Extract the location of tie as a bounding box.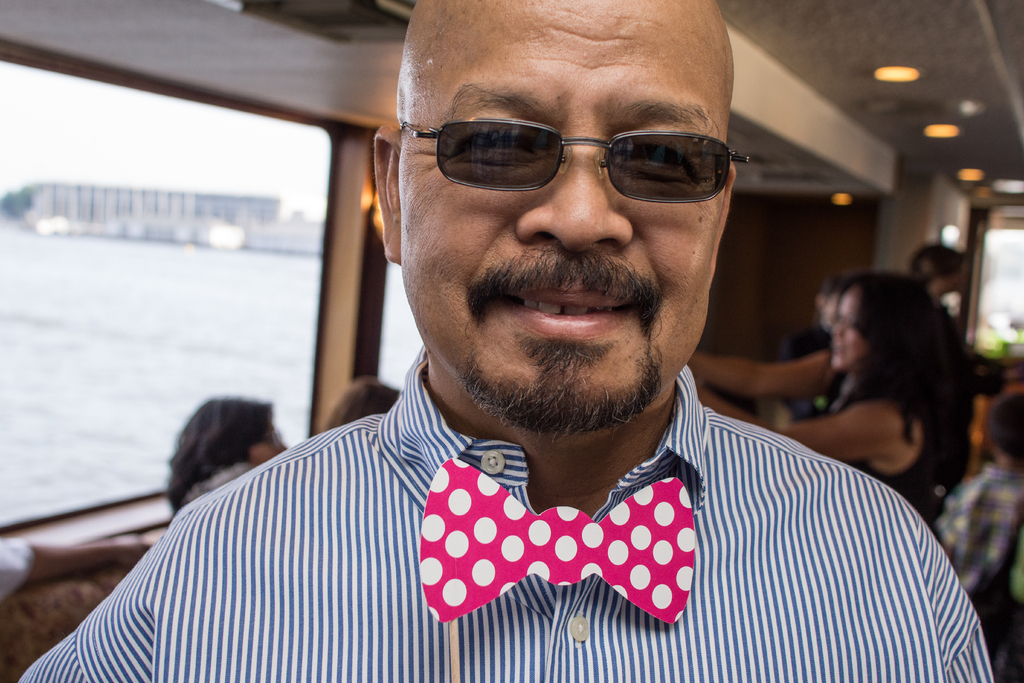
x1=419 y1=458 x2=692 y2=630.
